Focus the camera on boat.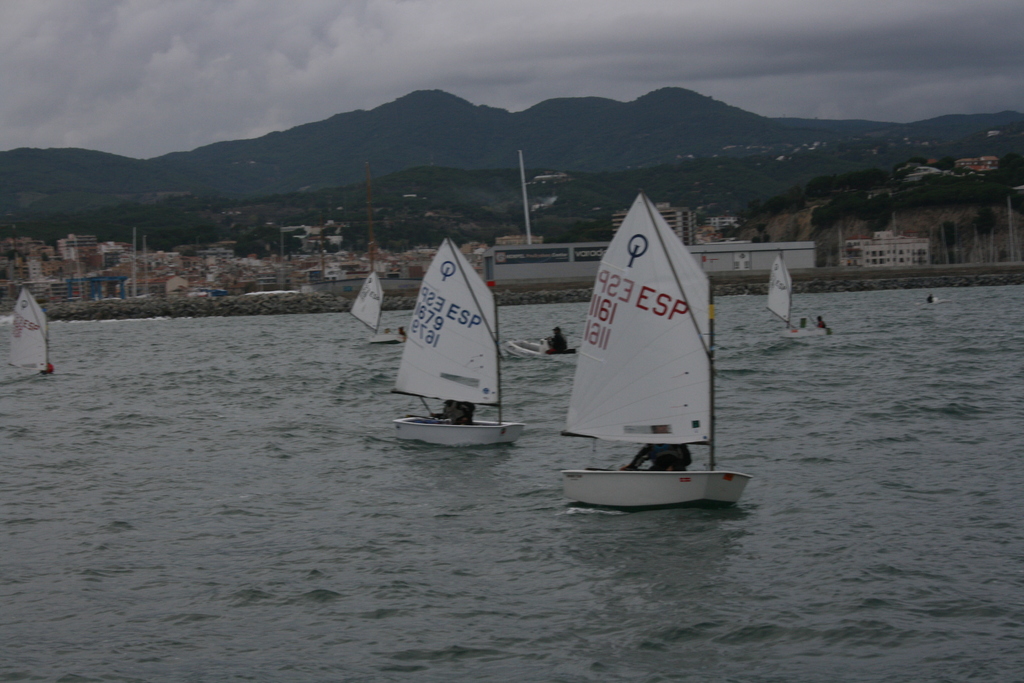
Focus region: select_region(0, 279, 52, 386).
